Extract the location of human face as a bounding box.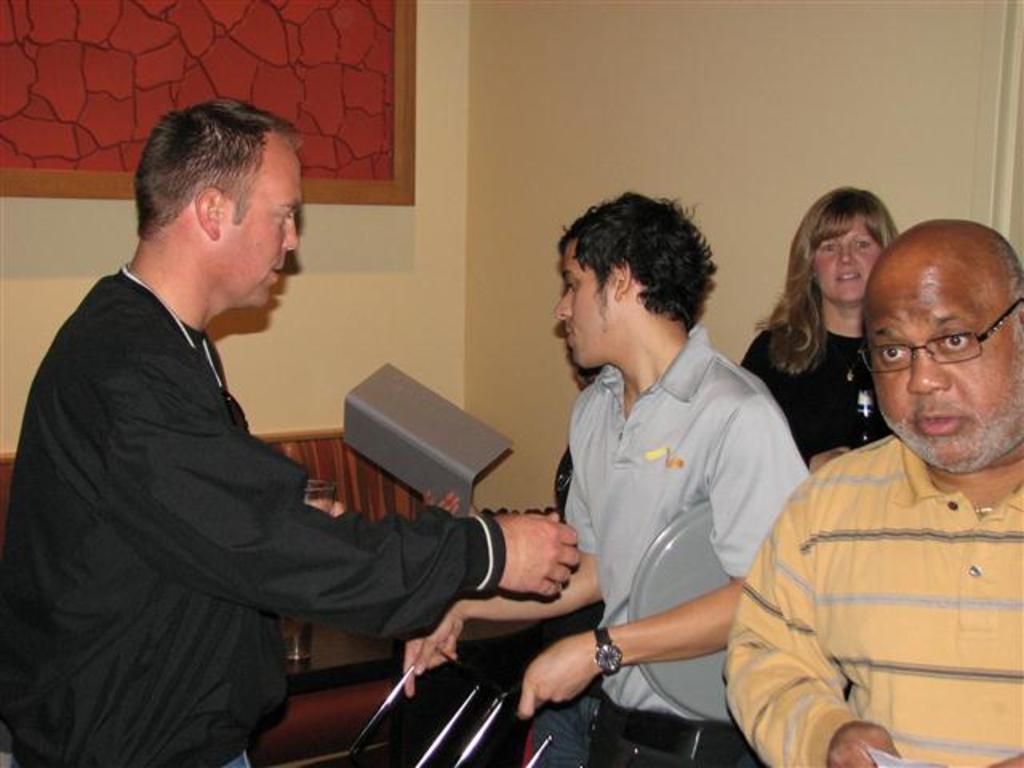
x1=806, y1=219, x2=878, y2=304.
